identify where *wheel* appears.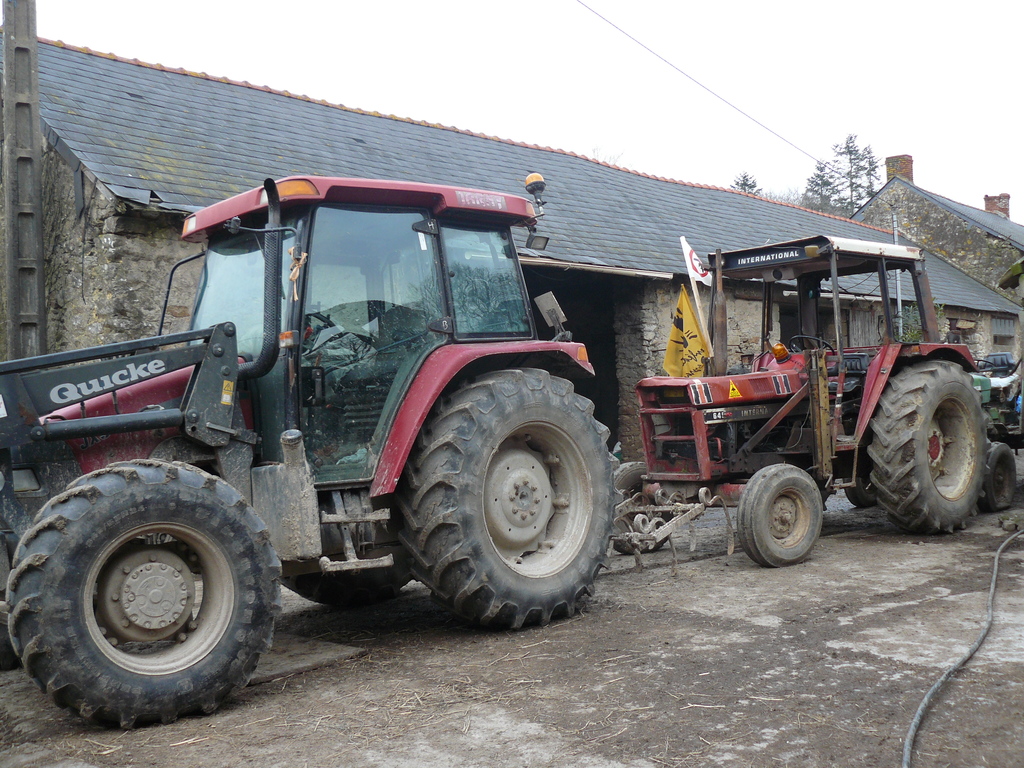
Appears at [22,463,274,726].
